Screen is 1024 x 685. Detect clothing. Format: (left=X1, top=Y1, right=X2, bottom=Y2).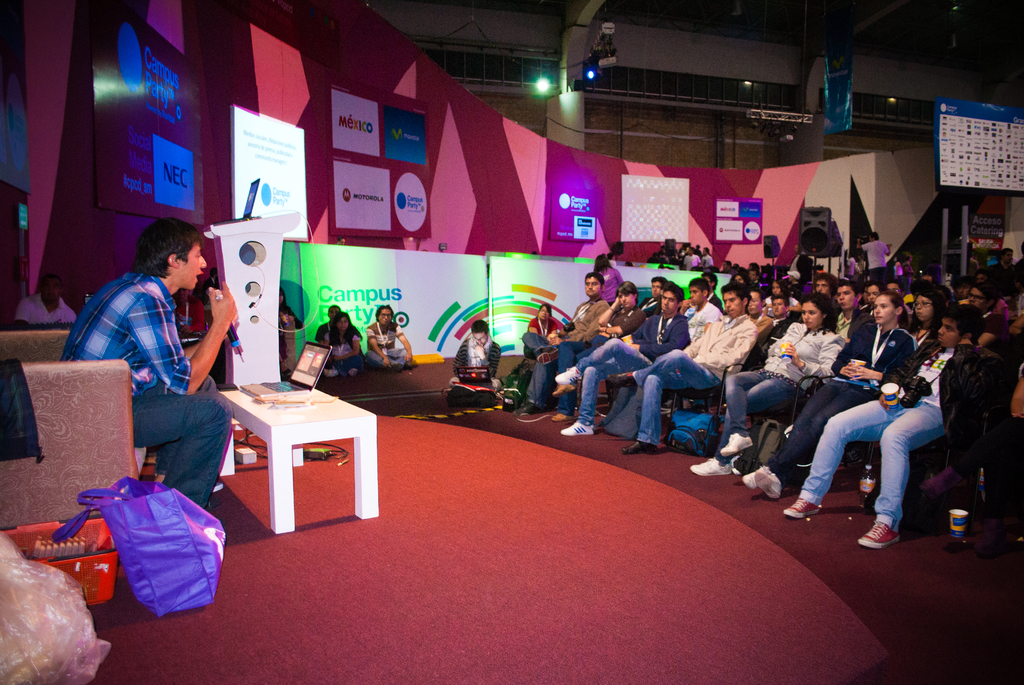
(left=449, top=337, right=503, bottom=391).
